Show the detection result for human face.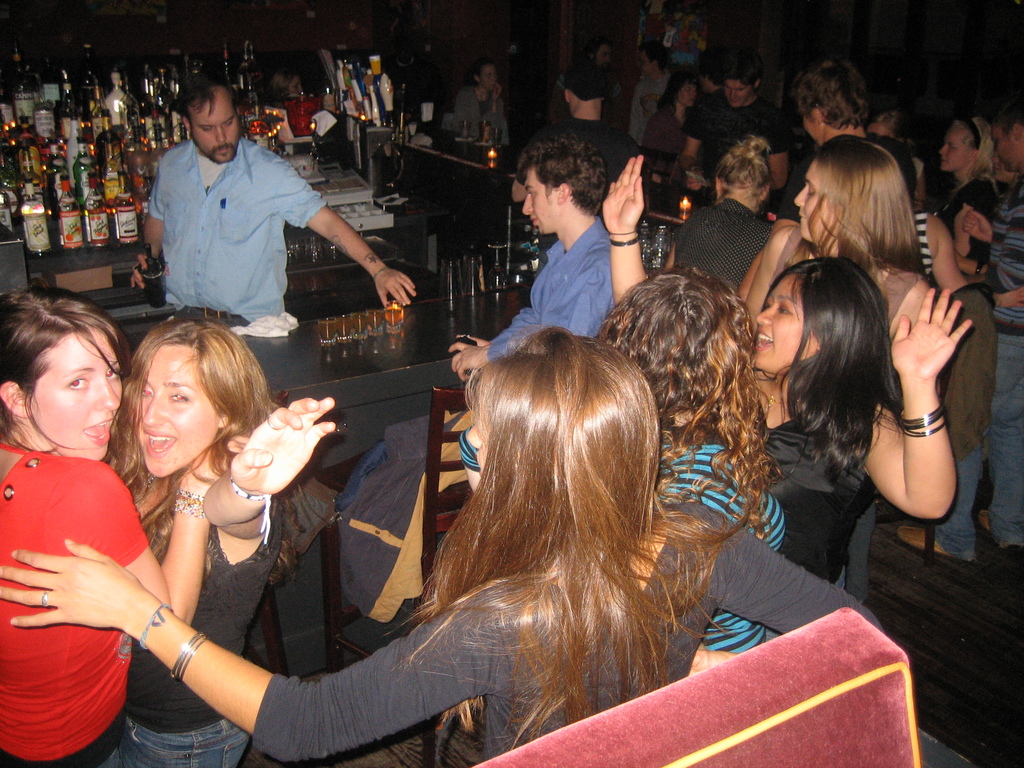
796 164 834 237.
